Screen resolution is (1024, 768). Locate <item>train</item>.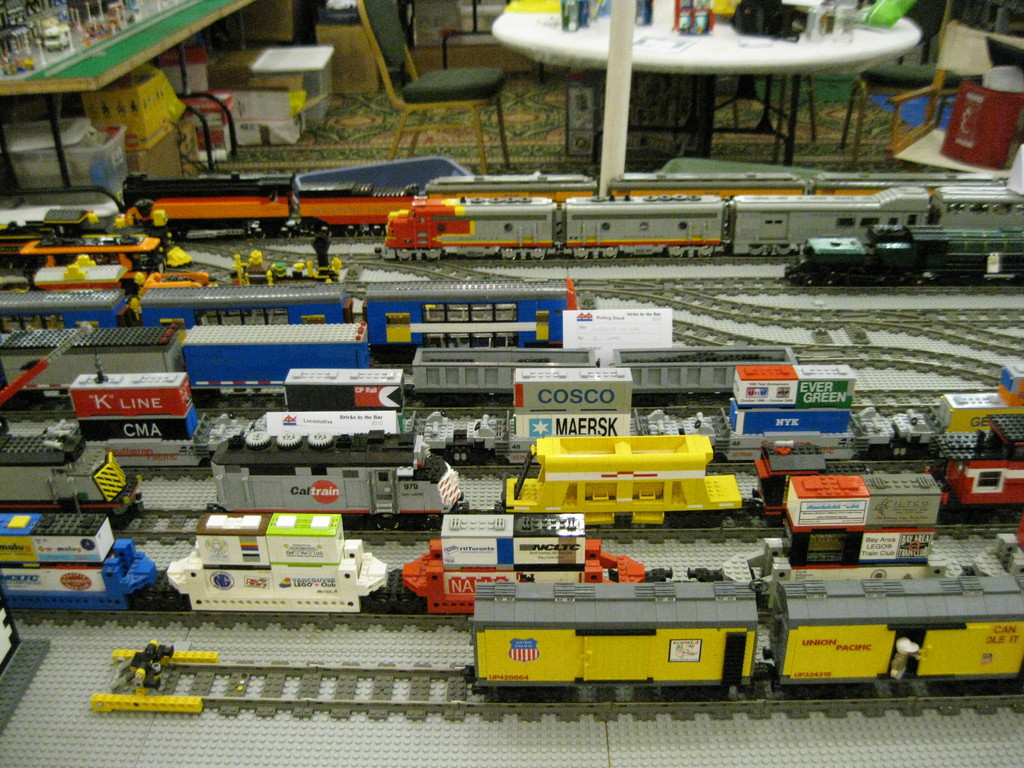
pyautogui.locateOnScreen(0, 322, 370, 399).
